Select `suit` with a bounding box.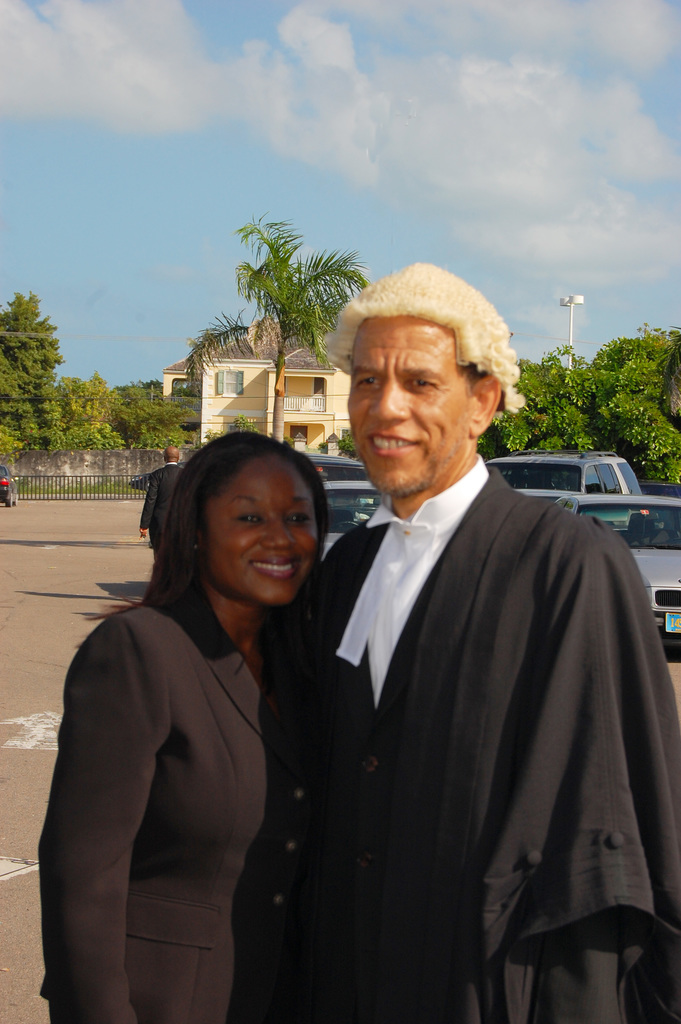
[left=142, top=463, right=180, bottom=557].
